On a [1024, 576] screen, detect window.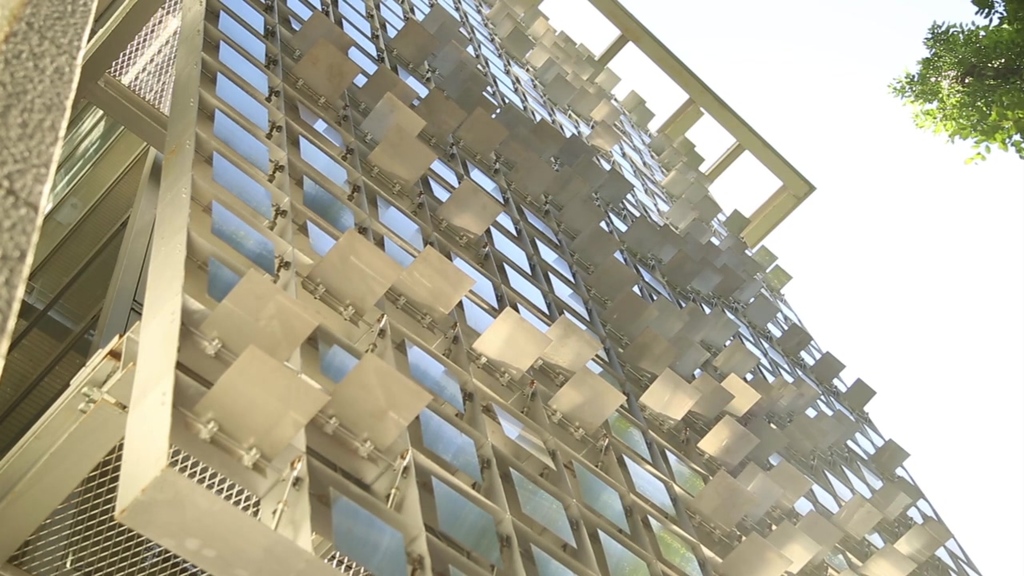
box(313, 462, 430, 575).
